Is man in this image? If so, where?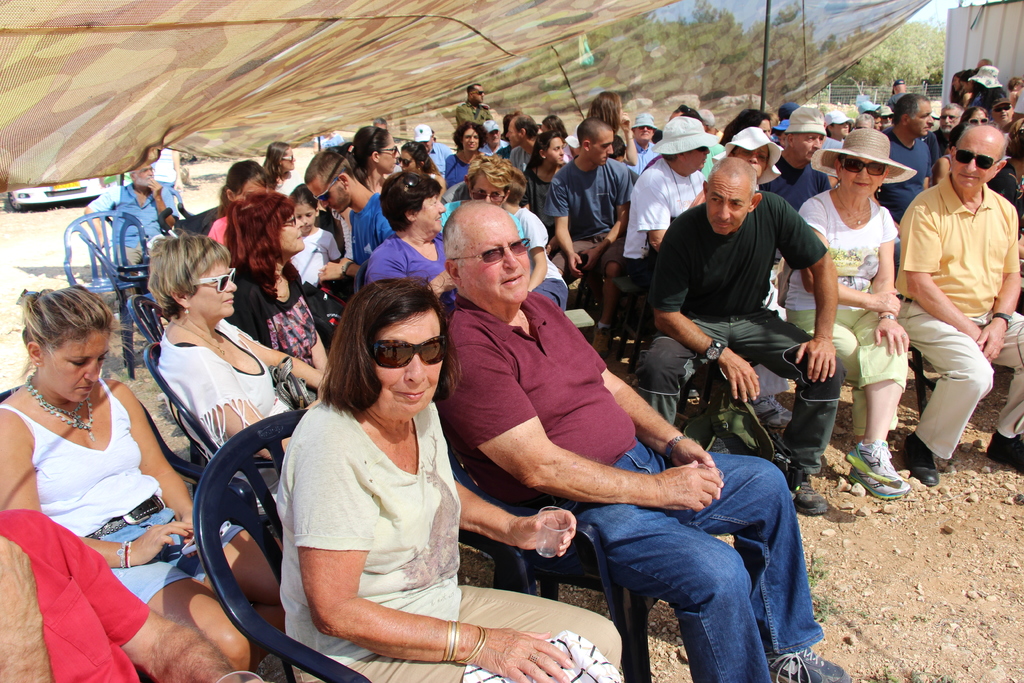
Yes, at (83, 163, 178, 281).
